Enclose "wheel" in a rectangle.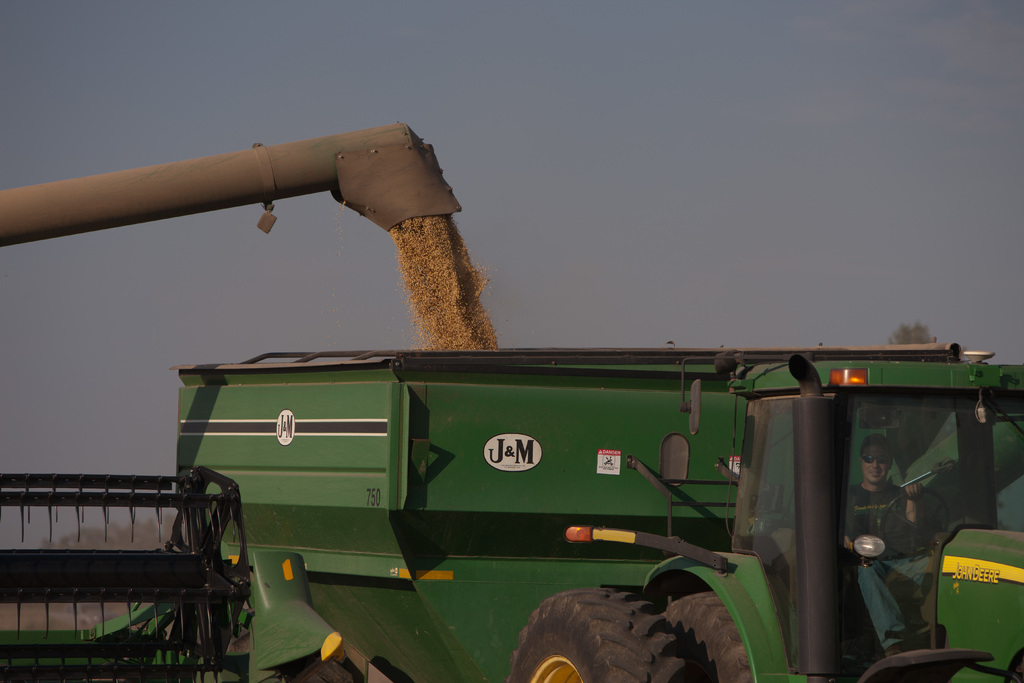
crop(662, 591, 762, 682).
